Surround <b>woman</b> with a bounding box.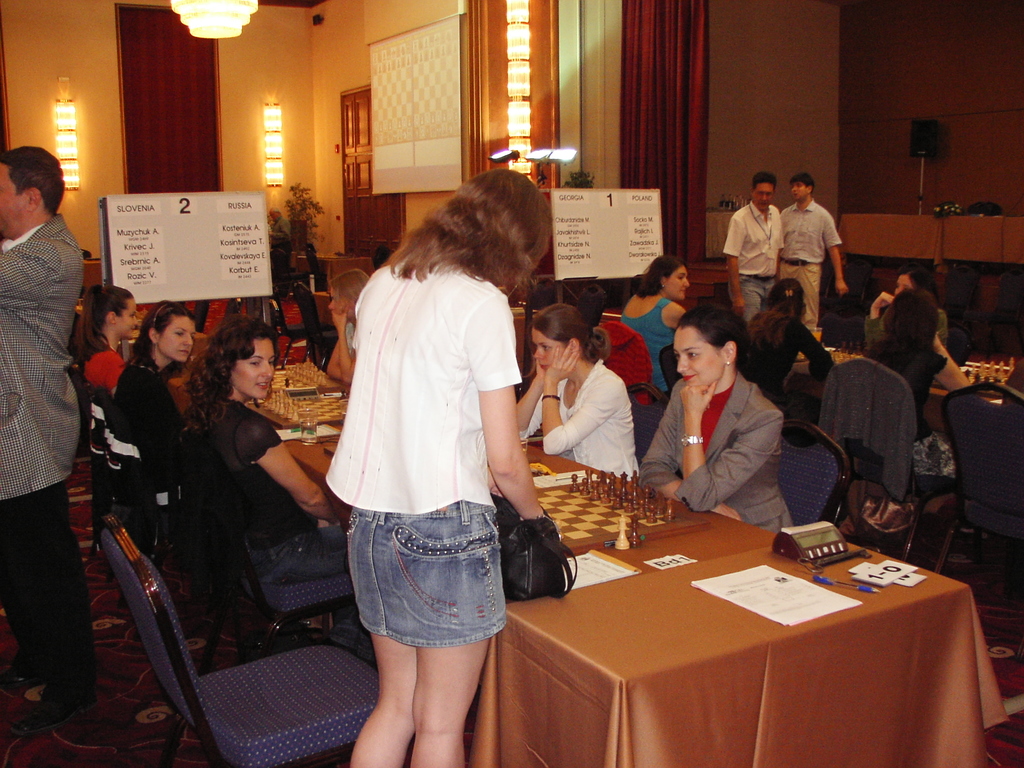
{"x1": 184, "y1": 319, "x2": 372, "y2": 651}.
